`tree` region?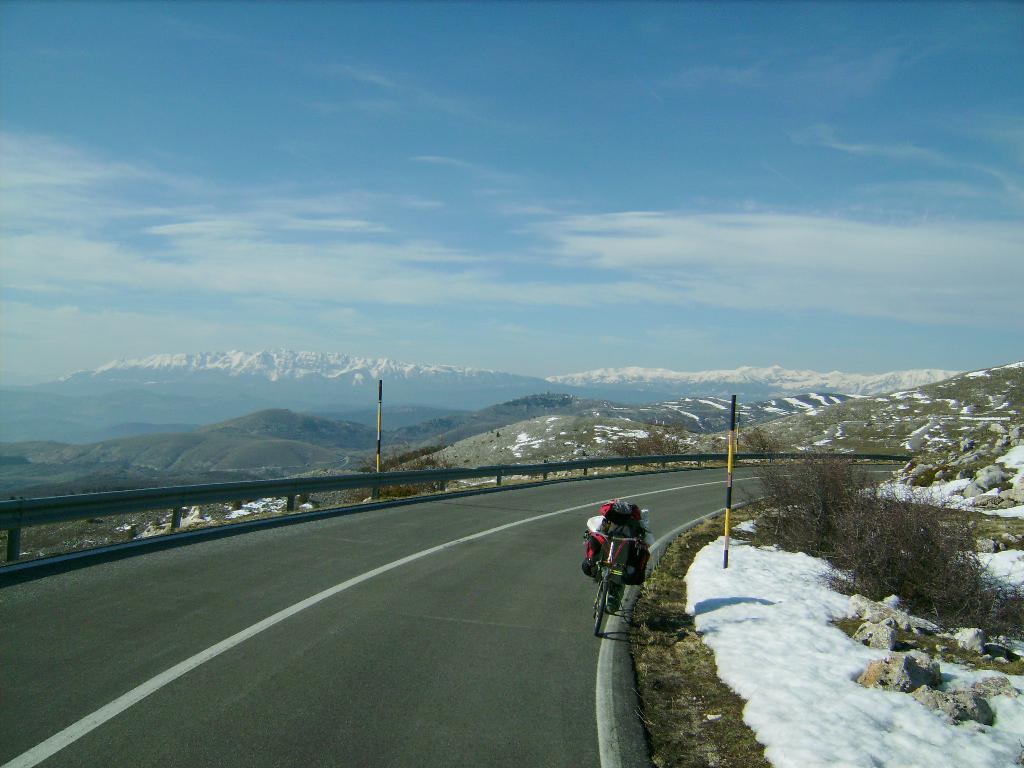
box=[346, 444, 452, 502]
